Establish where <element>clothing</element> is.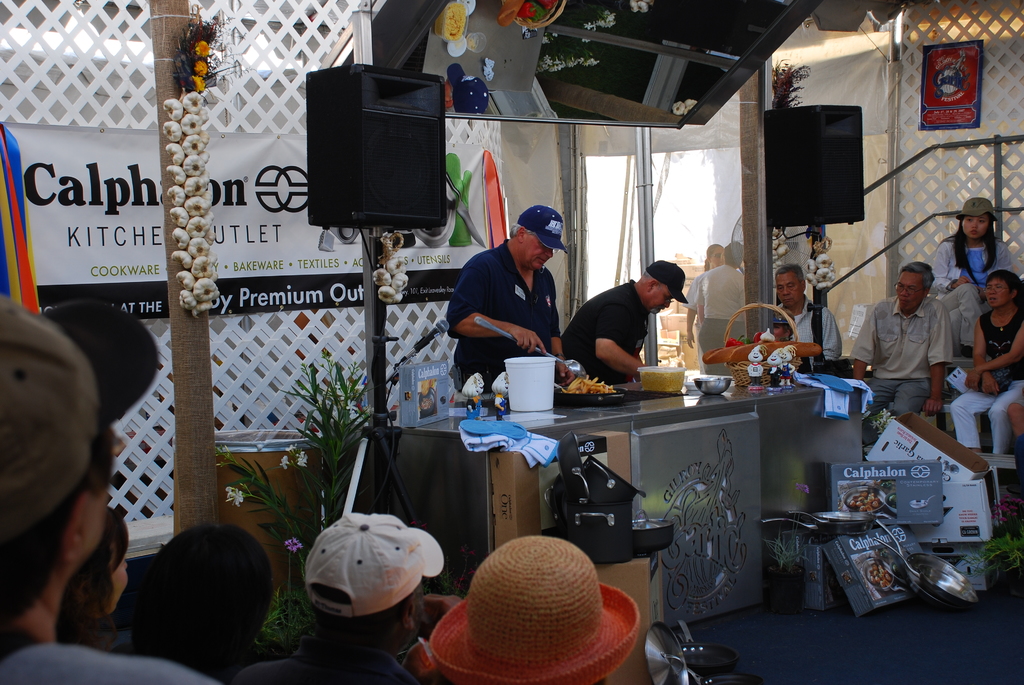
Established at <box>445,240,564,400</box>.
